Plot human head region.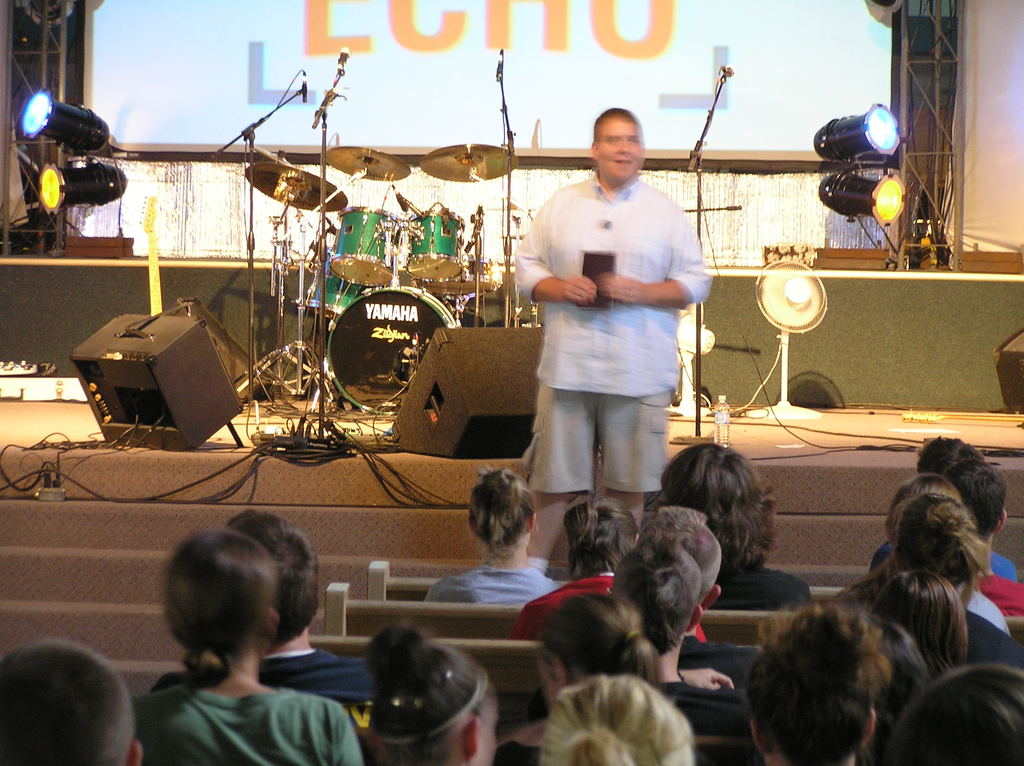
Plotted at [611, 543, 707, 662].
